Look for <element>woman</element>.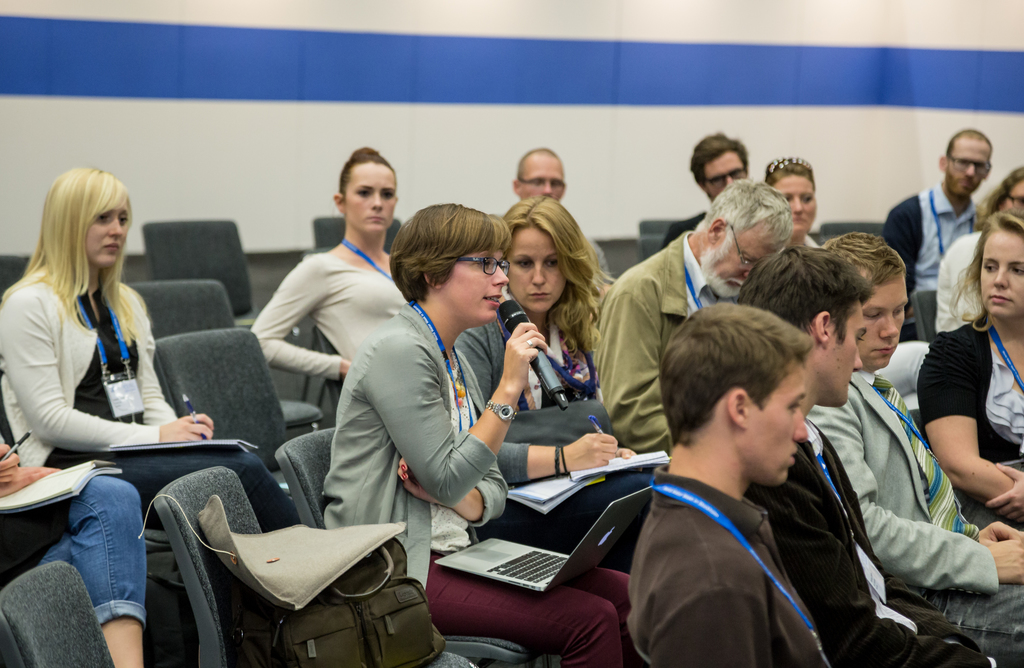
Found: rect(912, 213, 1023, 528).
